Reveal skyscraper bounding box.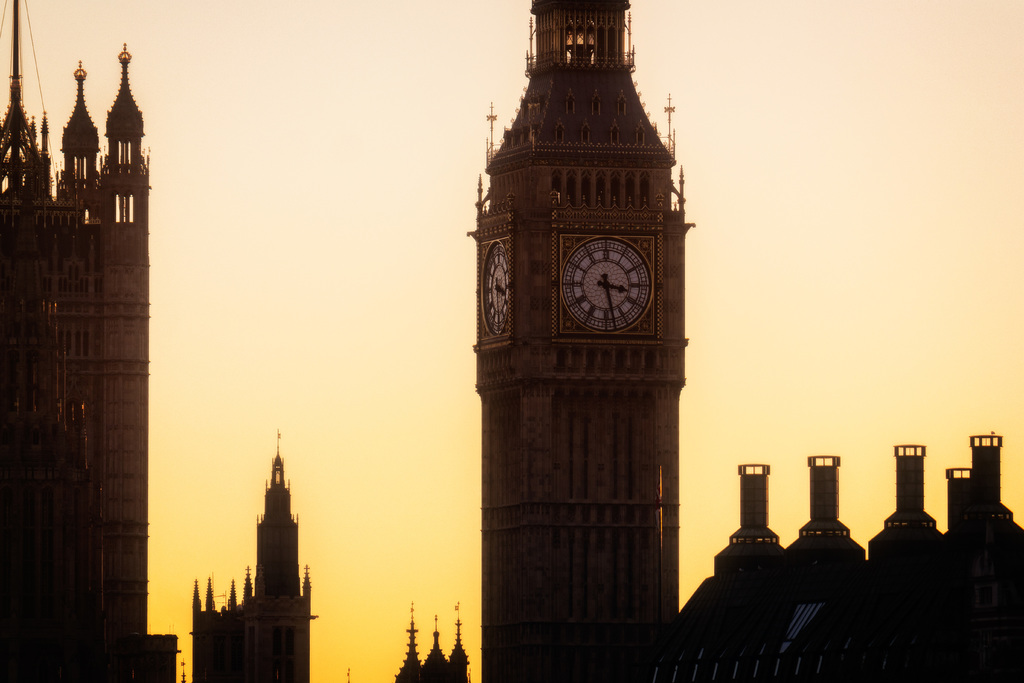
Revealed: bbox=[6, 31, 168, 656].
